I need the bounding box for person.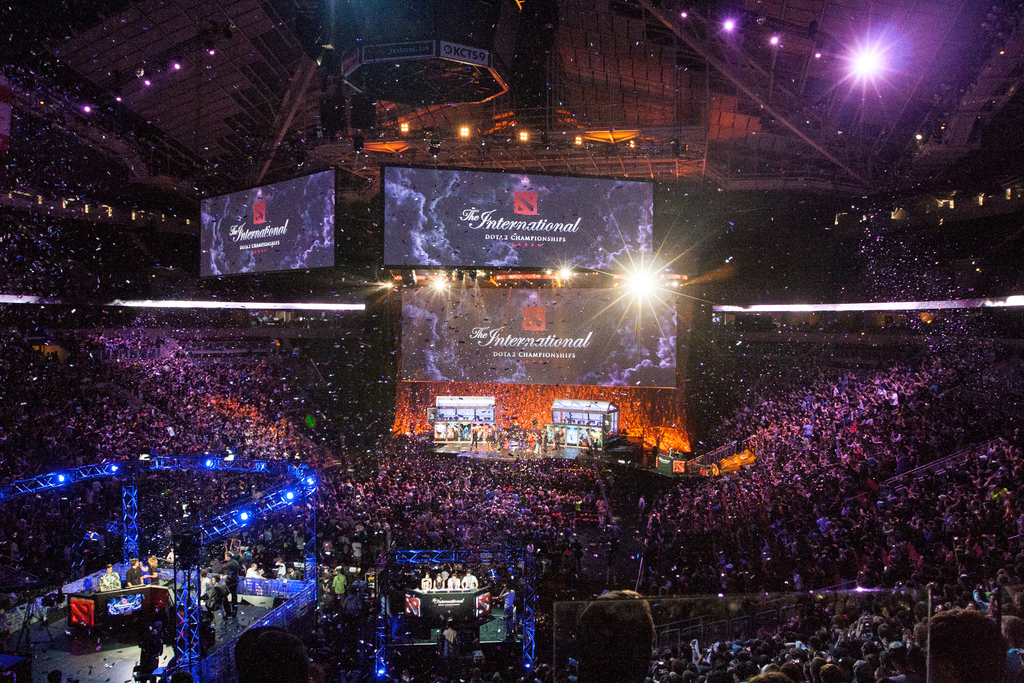
Here it is: left=463, top=566, right=480, bottom=595.
